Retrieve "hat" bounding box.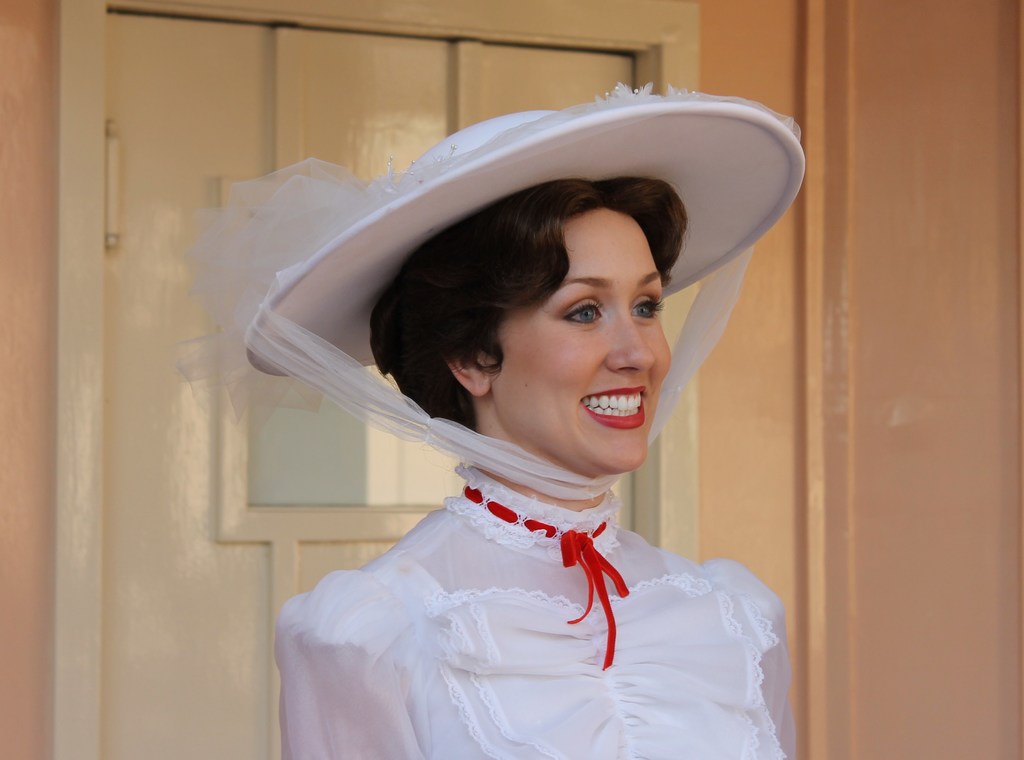
Bounding box: 172/77/808/499.
